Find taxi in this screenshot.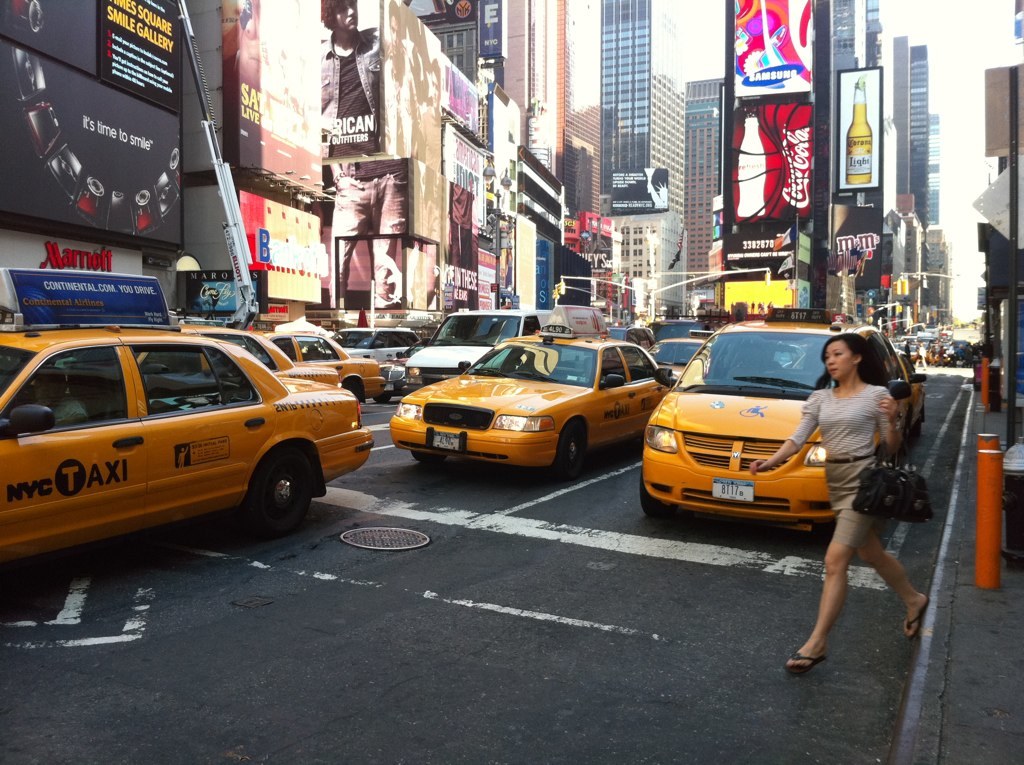
The bounding box for taxi is pyautogui.locateOnScreen(886, 344, 929, 431).
